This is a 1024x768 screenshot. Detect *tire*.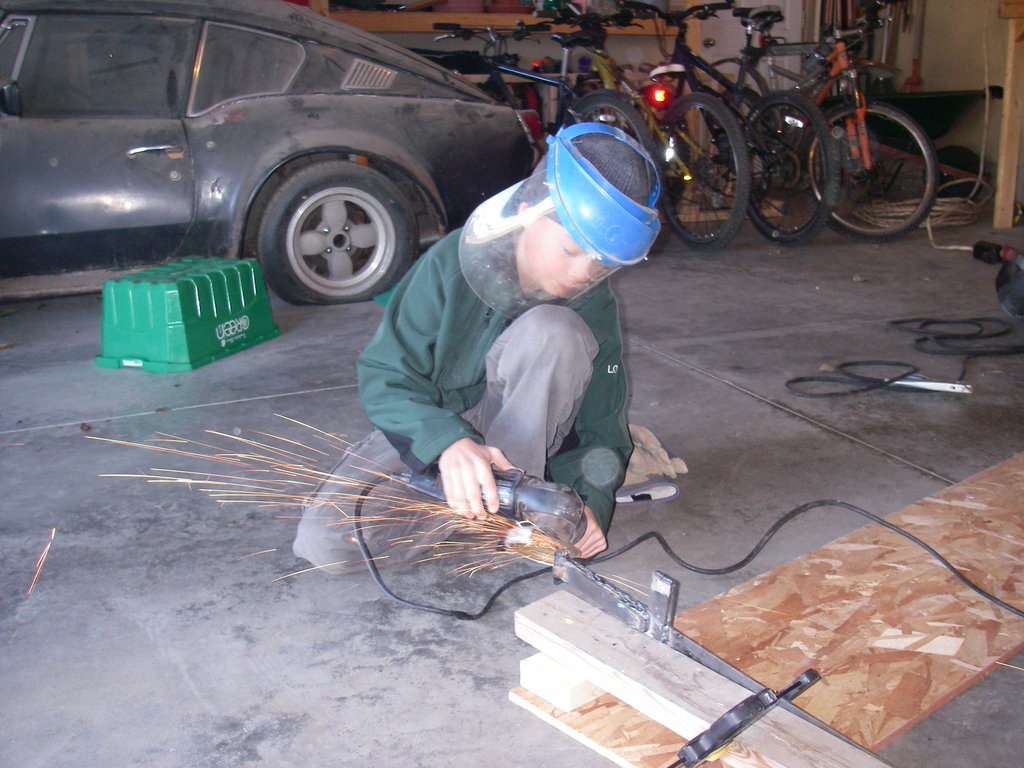
region(561, 88, 654, 241).
